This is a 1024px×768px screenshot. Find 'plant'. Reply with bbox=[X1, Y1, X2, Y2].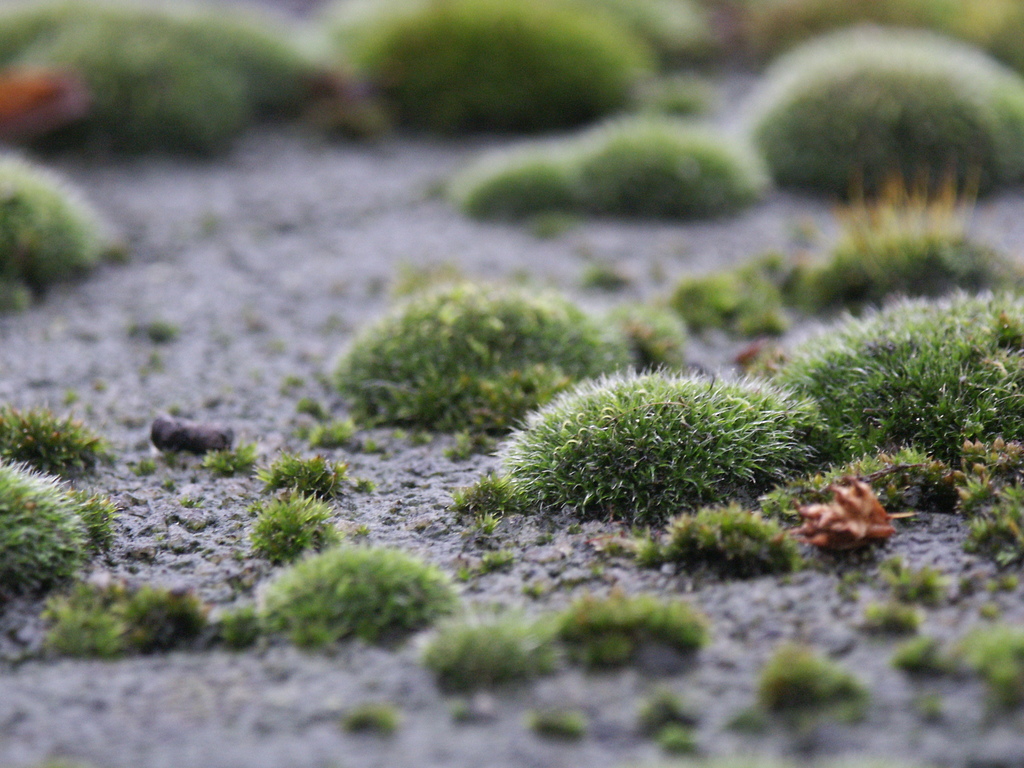
bbox=[900, 620, 1023, 723].
